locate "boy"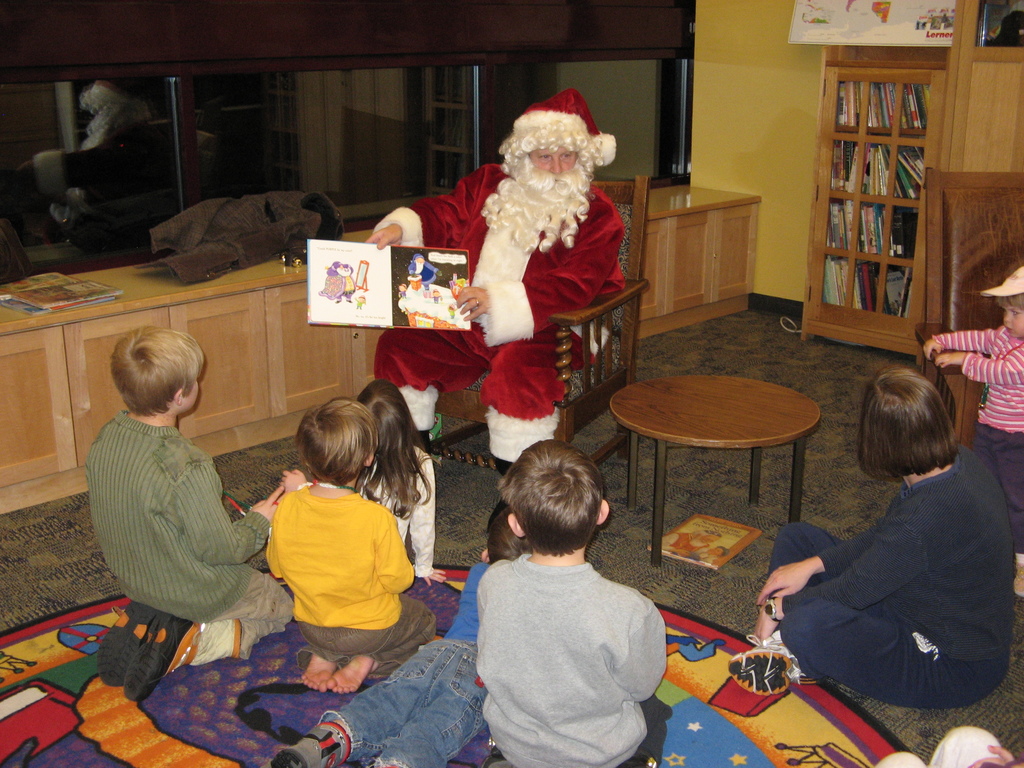
<box>93,323,296,700</box>
